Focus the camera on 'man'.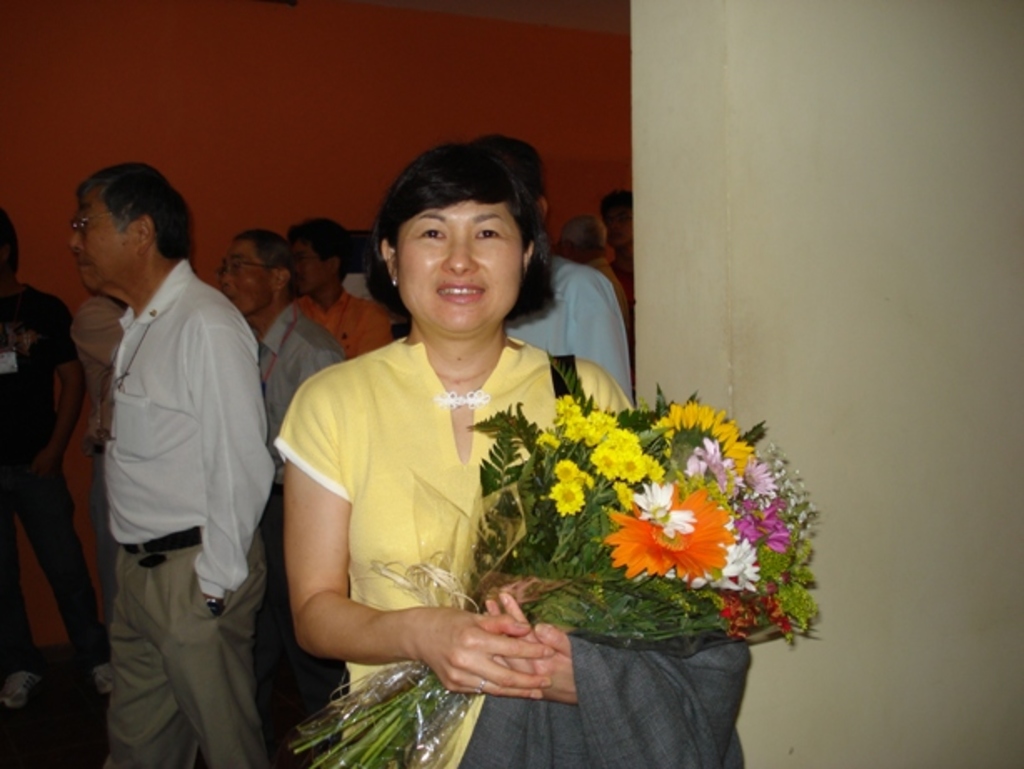
Focus region: l=339, t=230, r=384, b=302.
